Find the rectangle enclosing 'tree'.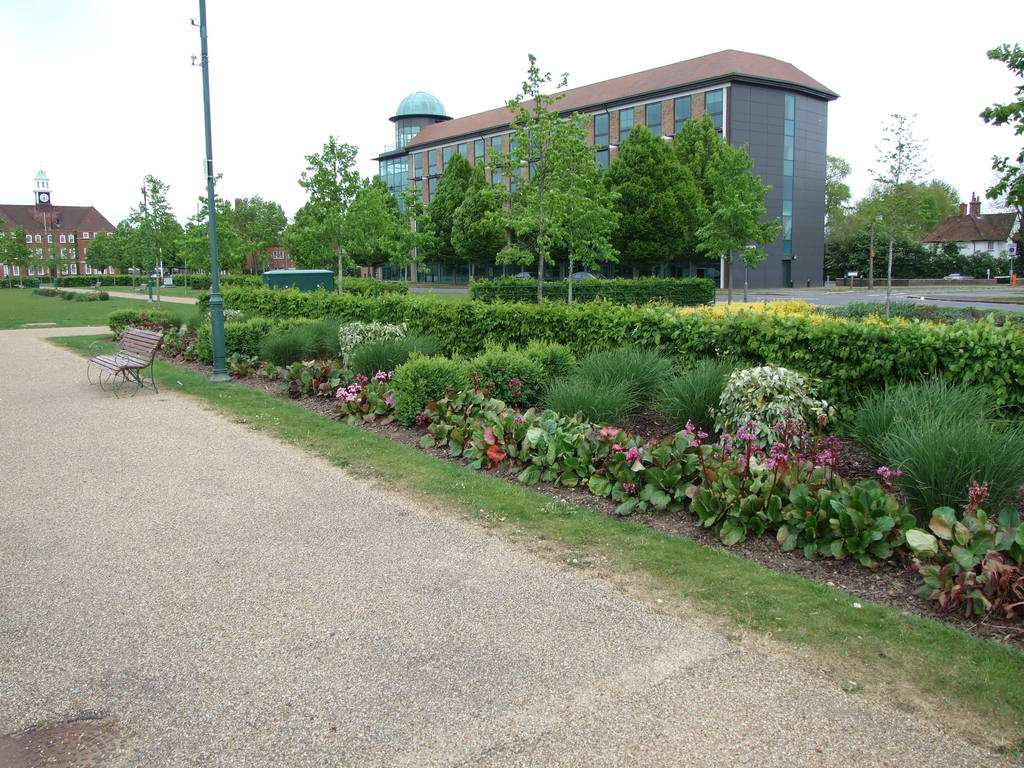
[left=472, top=52, right=585, bottom=309].
